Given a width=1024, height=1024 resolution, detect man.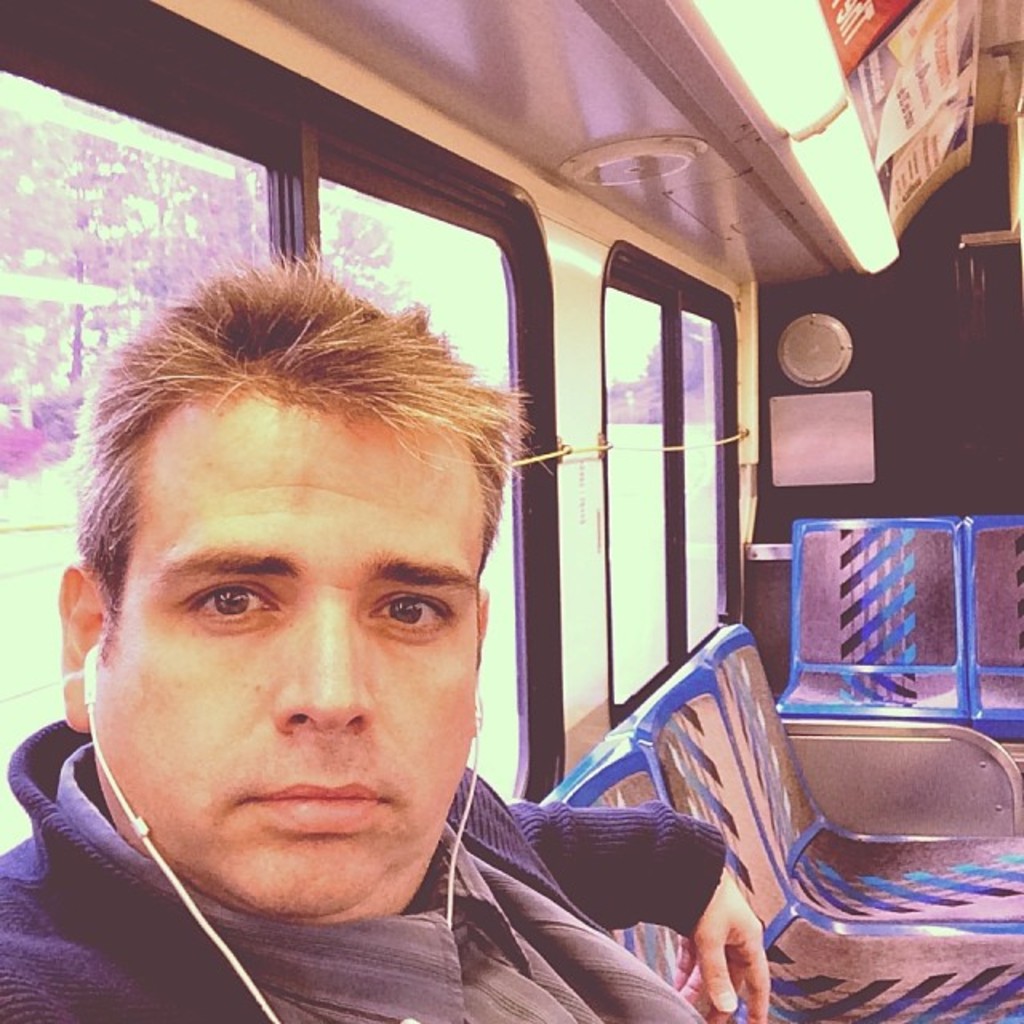
box=[0, 253, 709, 1023].
